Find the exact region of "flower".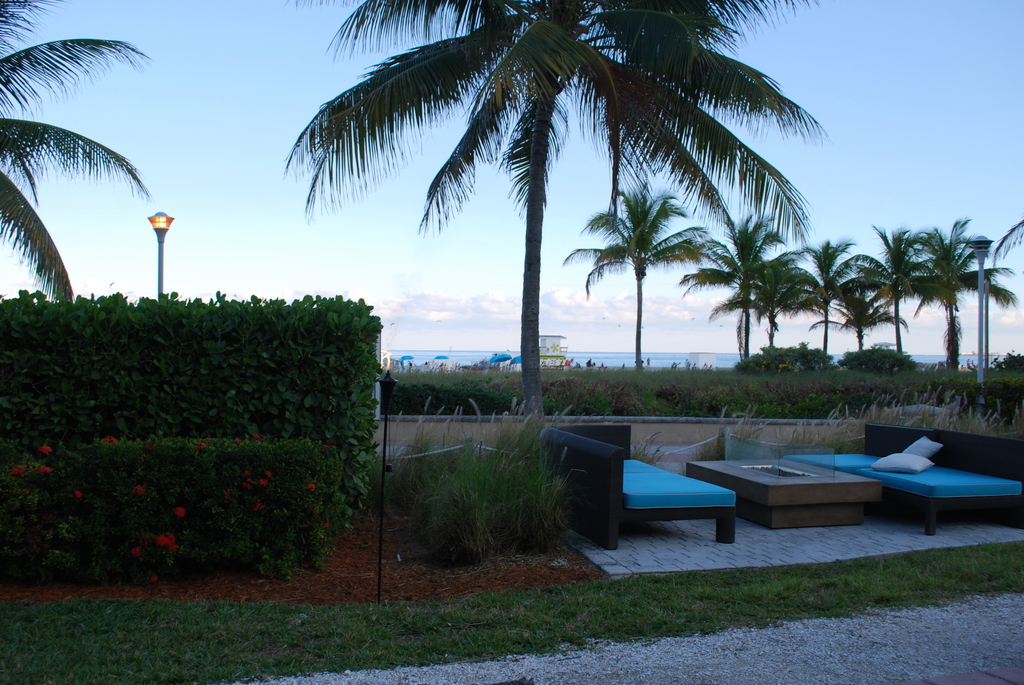
Exact region: {"left": 265, "top": 471, "right": 270, "bottom": 477}.
